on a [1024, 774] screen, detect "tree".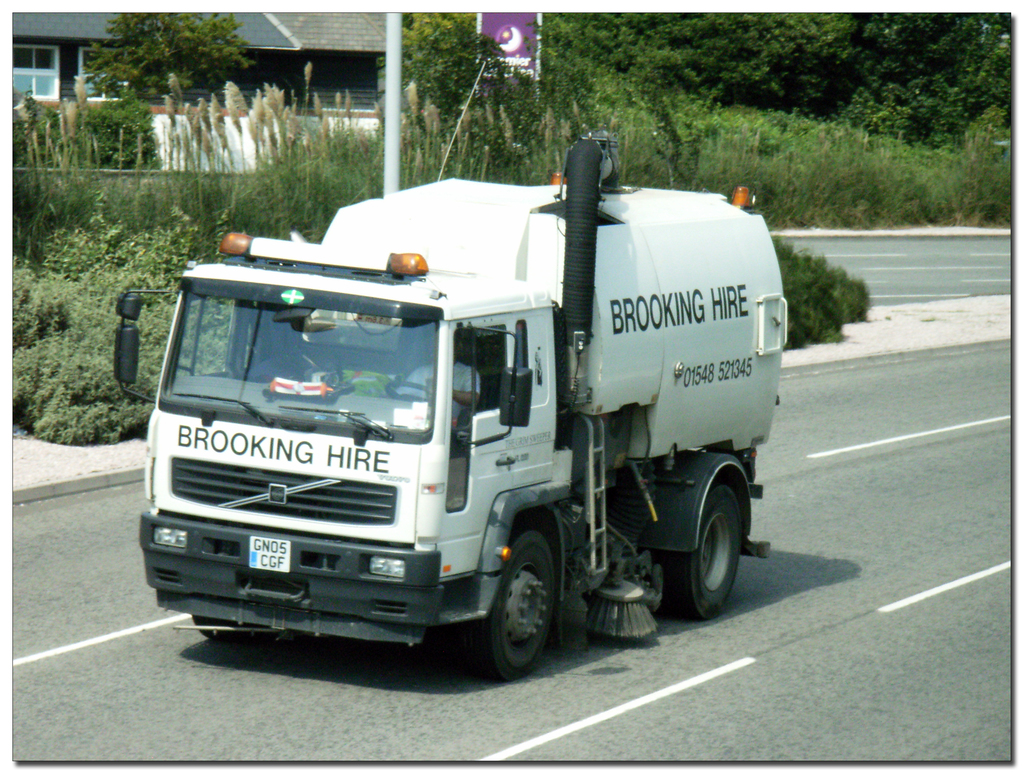
bbox(80, 0, 255, 105).
